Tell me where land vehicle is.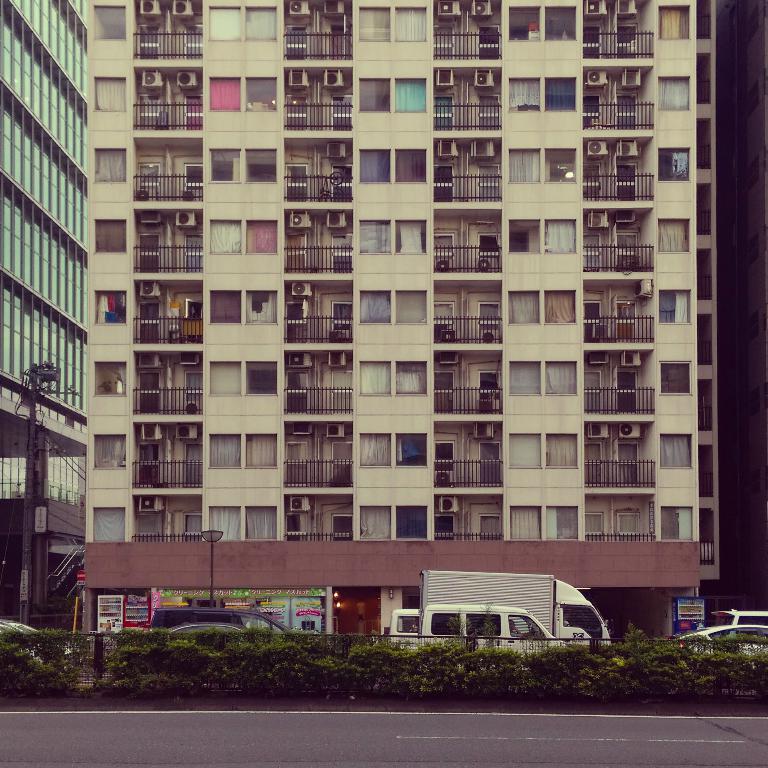
land vehicle is at {"left": 678, "top": 628, "right": 767, "bottom": 650}.
